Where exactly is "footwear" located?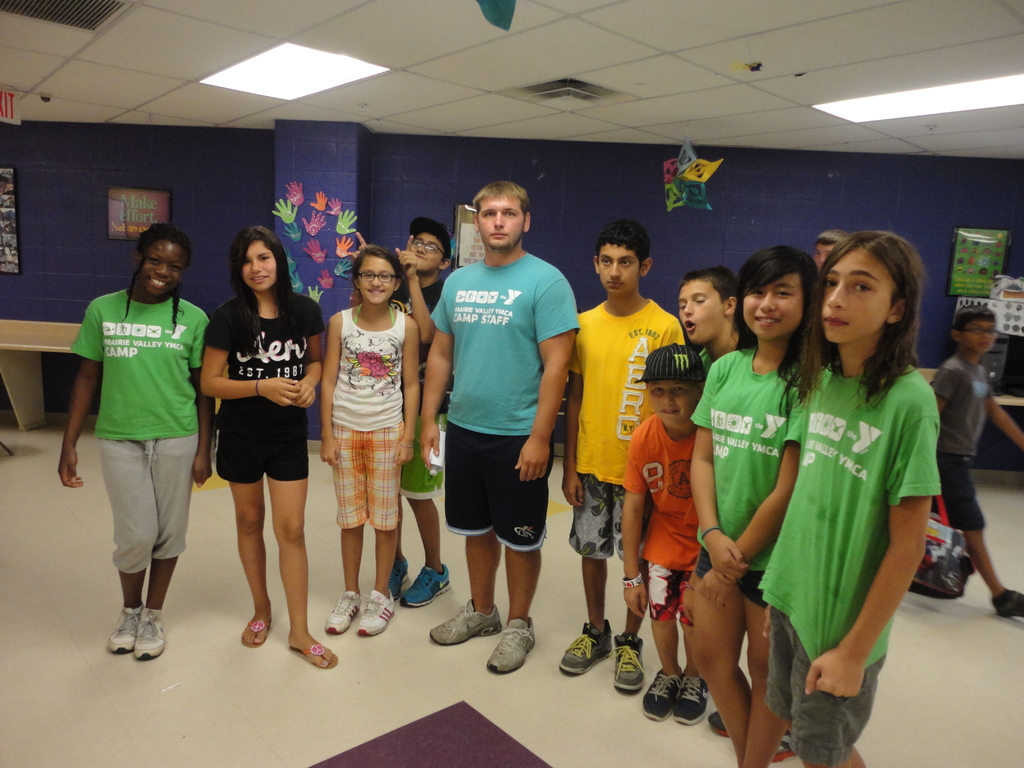
Its bounding box is box(484, 616, 538, 676).
